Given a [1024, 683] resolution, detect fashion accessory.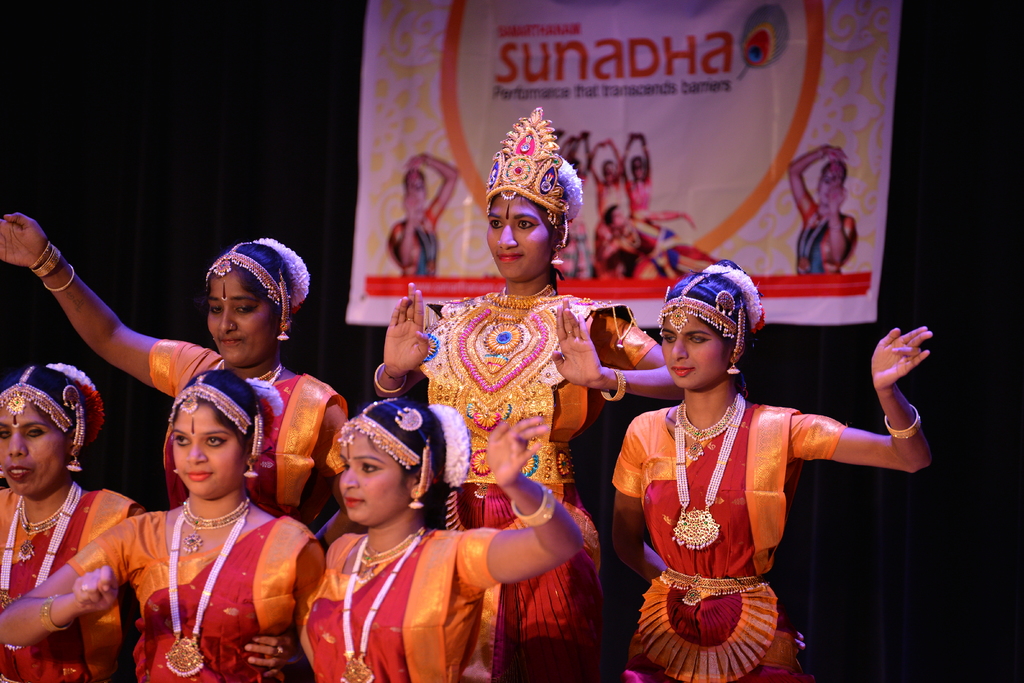
bbox=[39, 595, 74, 636].
